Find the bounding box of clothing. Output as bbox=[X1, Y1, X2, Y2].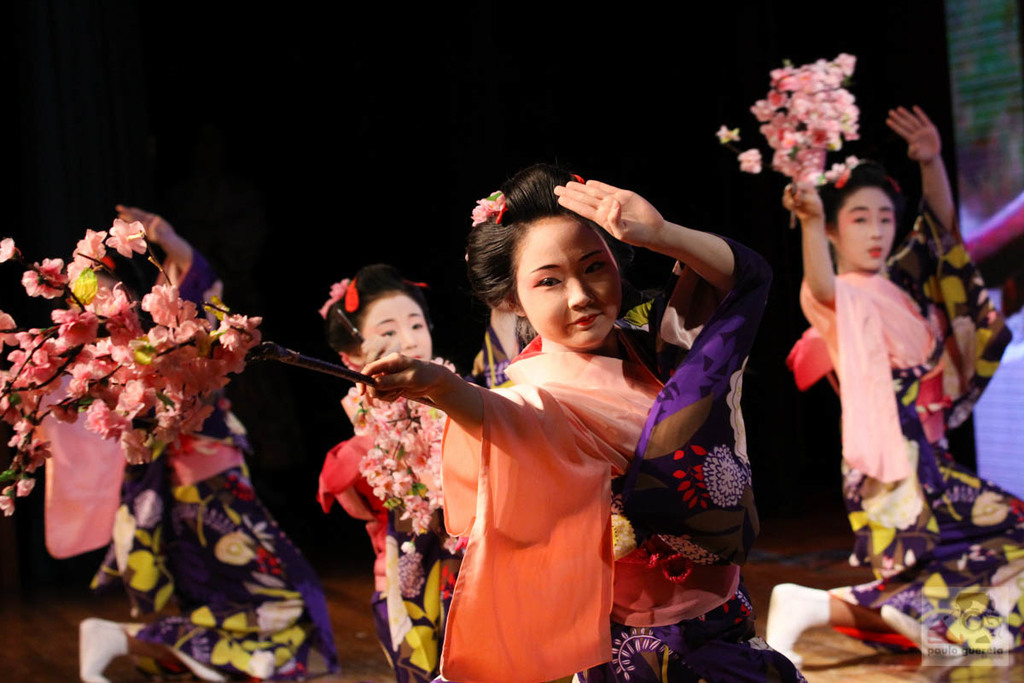
bbox=[323, 377, 477, 682].
